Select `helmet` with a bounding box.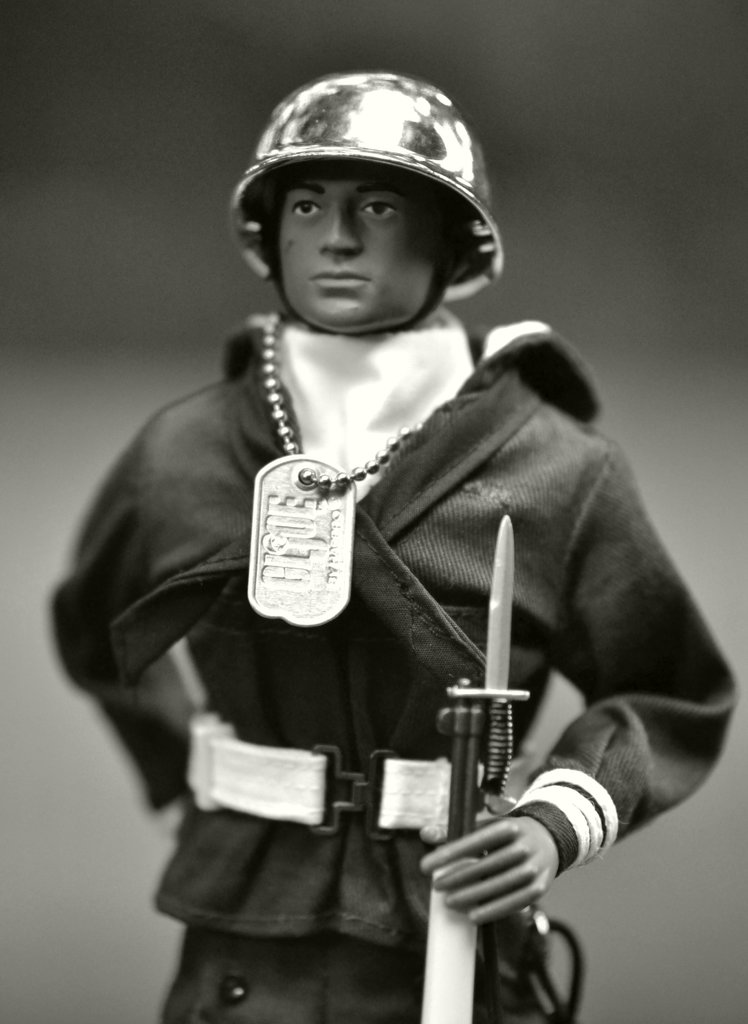
bbox(216, 70, 501, 351).
